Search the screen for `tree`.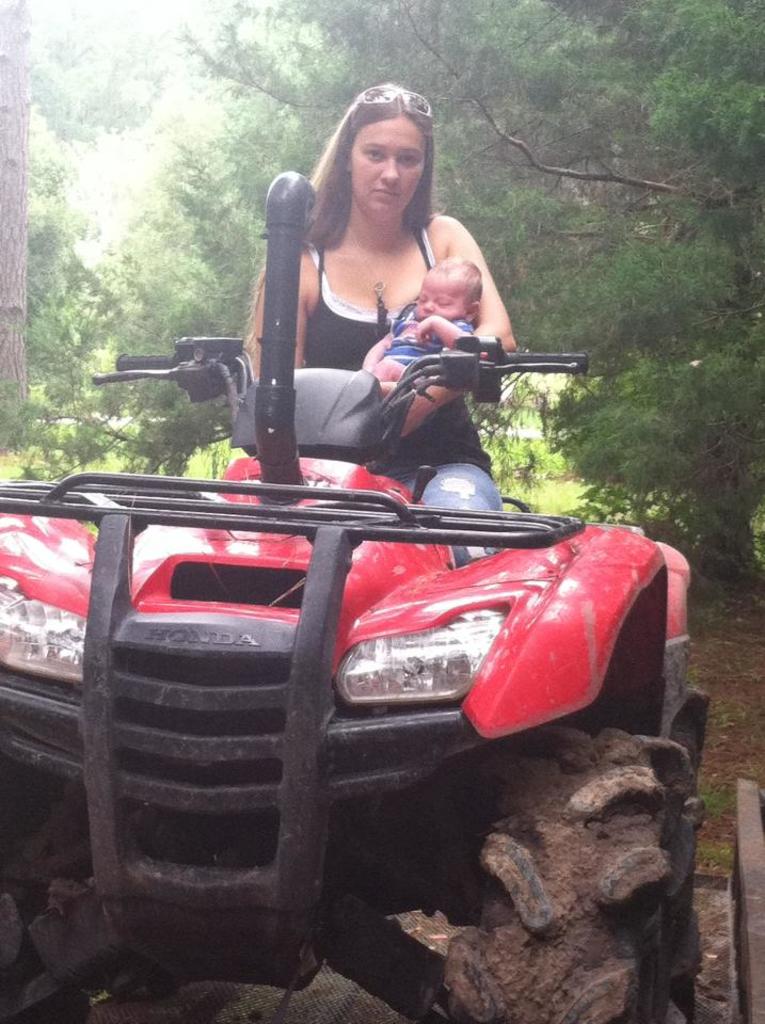
Found at 58 0 319 477.
